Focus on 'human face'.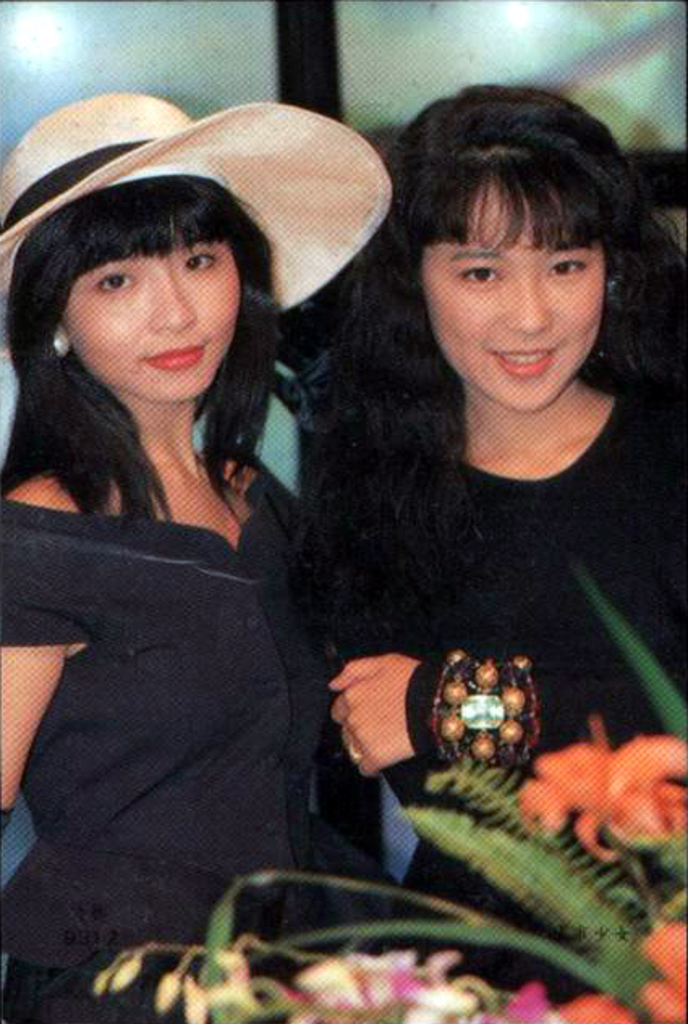
Focused at crop(71, 239, 238, 403).
